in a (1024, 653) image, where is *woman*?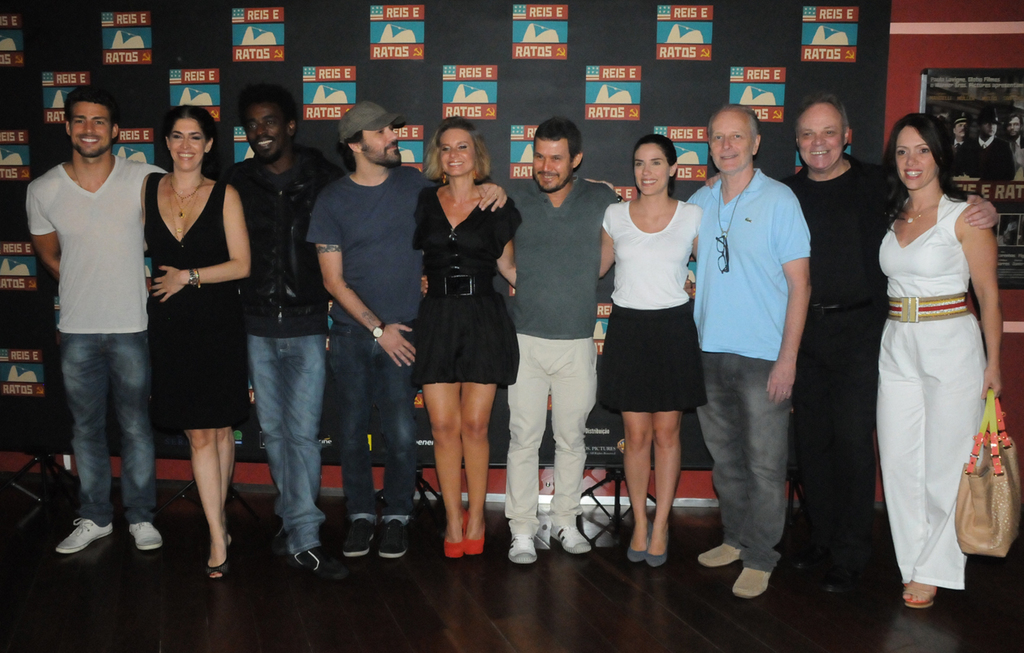
593/132/703/568.
